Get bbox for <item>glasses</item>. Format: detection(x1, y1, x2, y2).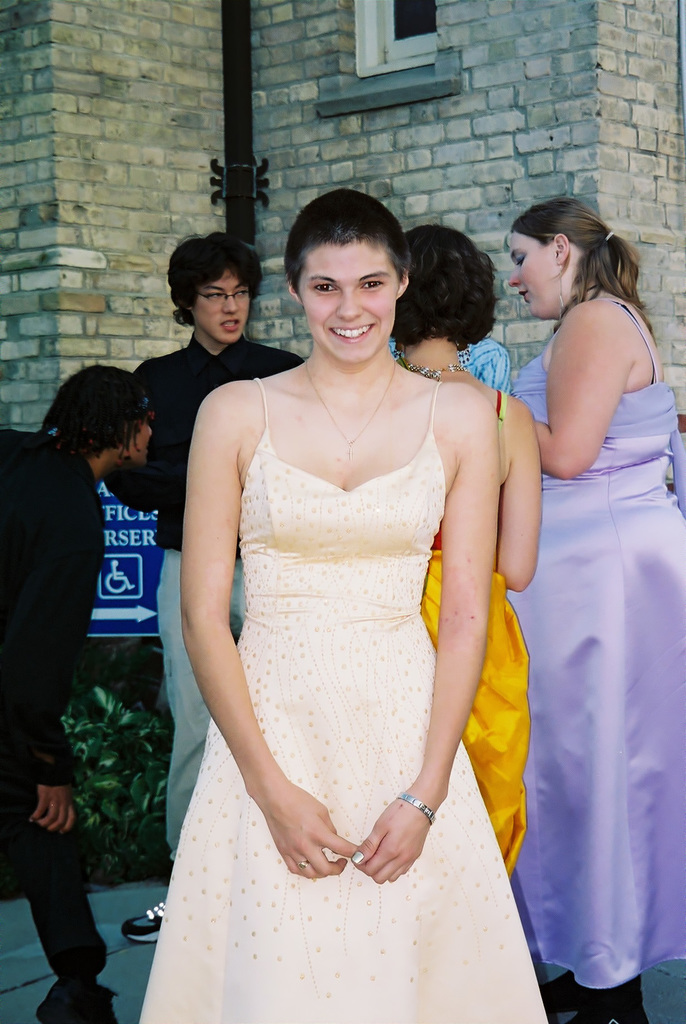
detection(193, 293, 252, 305).
